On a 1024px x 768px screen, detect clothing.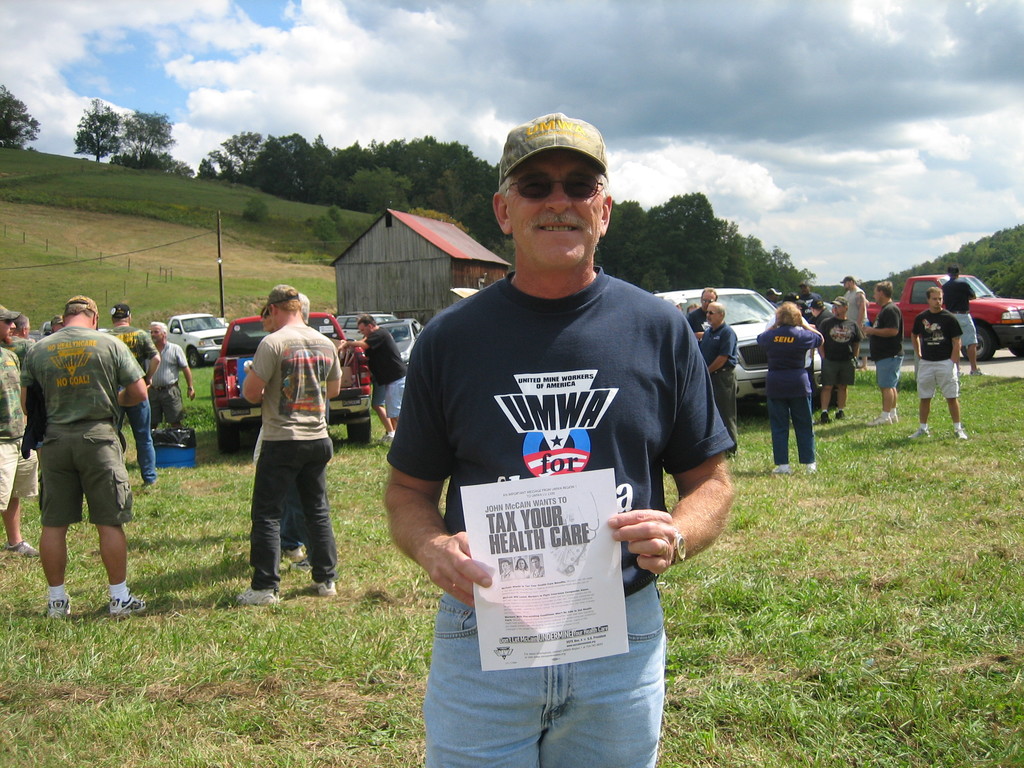
{"x1": 812, "y1": 320, "x2": 857, "y2": 387}.
